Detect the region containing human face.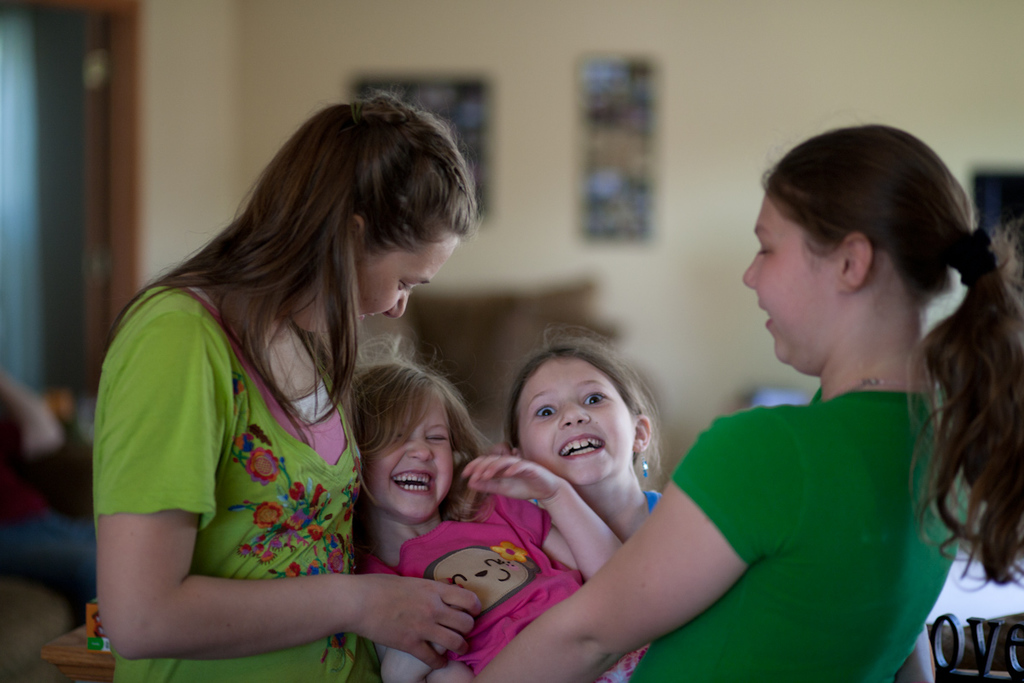
detection(371, 392, 456, 522).
